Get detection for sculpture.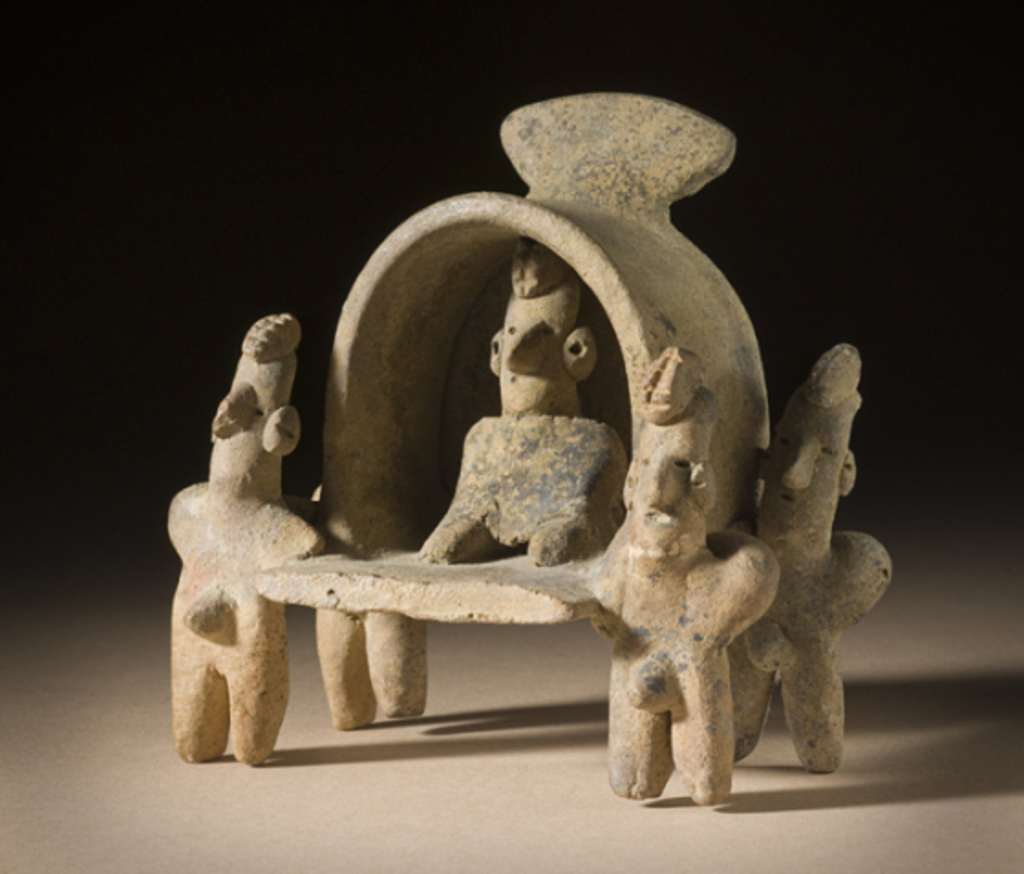
Detection: [168, 101, 876, 815].
